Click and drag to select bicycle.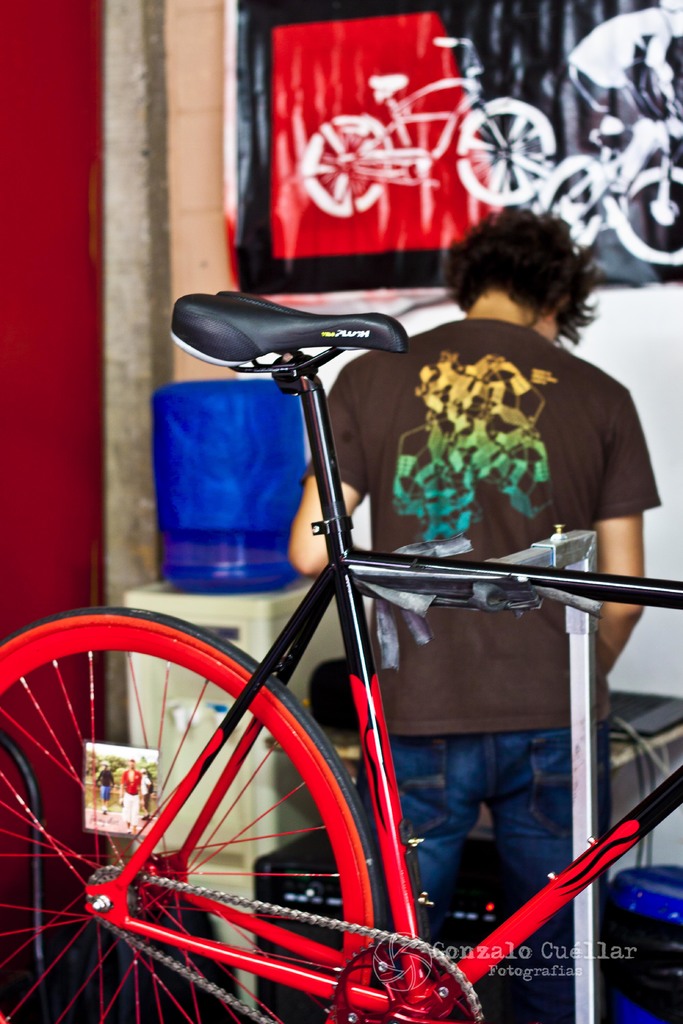
Selection: (x1=0, y1=290, x2=682, y2=1023).
